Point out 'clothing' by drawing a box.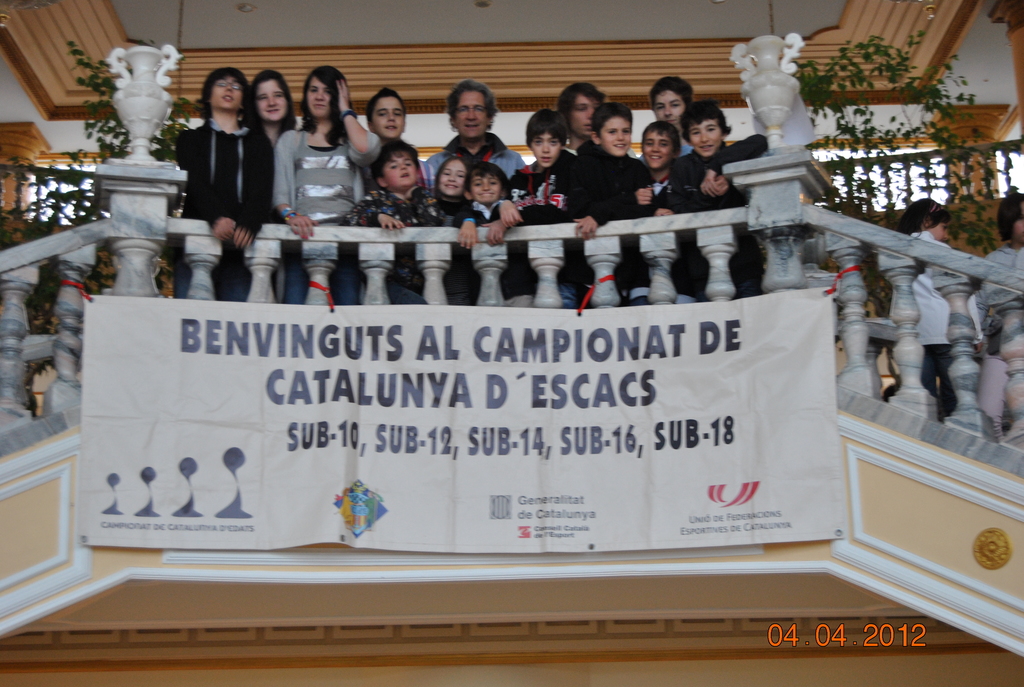
box(875, 237, 979, 420).
